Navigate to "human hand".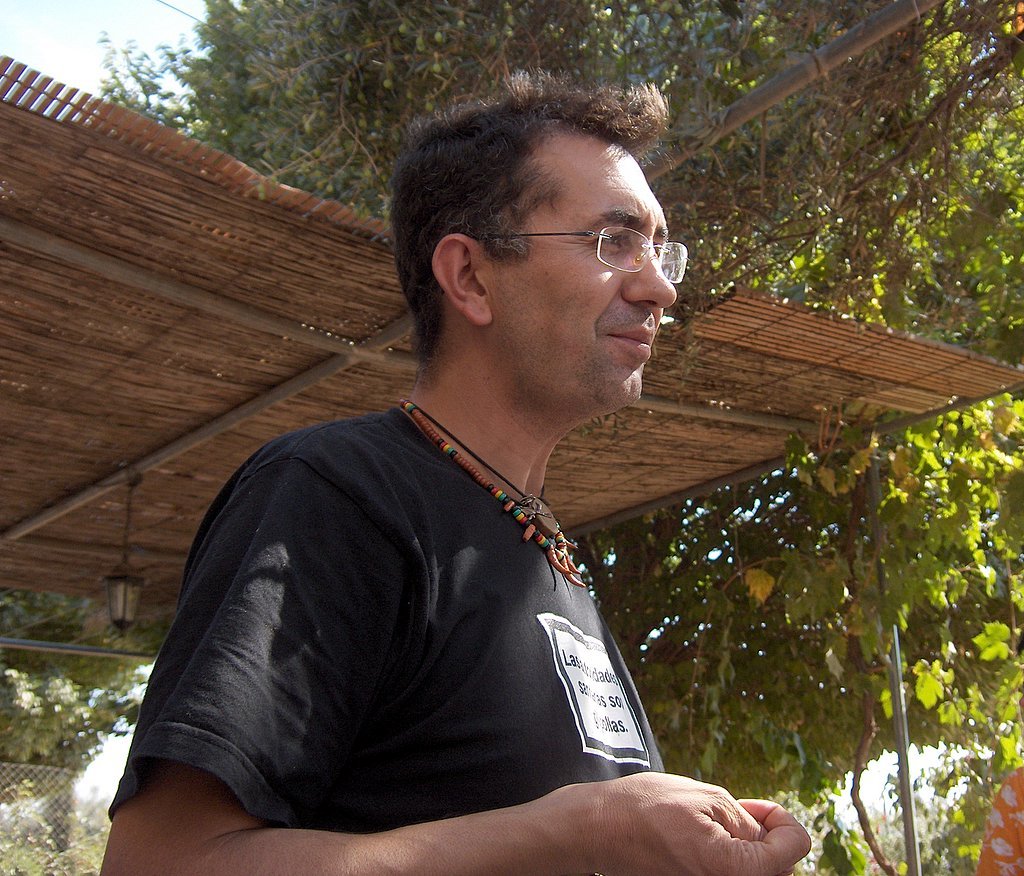
Navigation target: box=[482, 769, 802, 875].
